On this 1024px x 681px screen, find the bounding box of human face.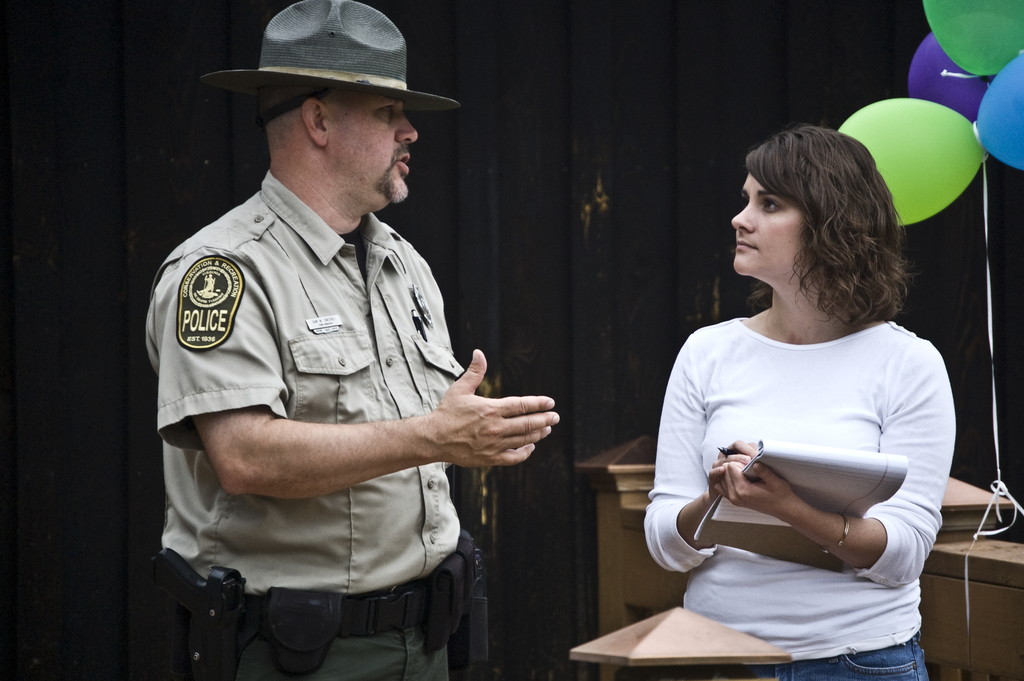
Bounding box: select_region(328, 85, 419, 204).
